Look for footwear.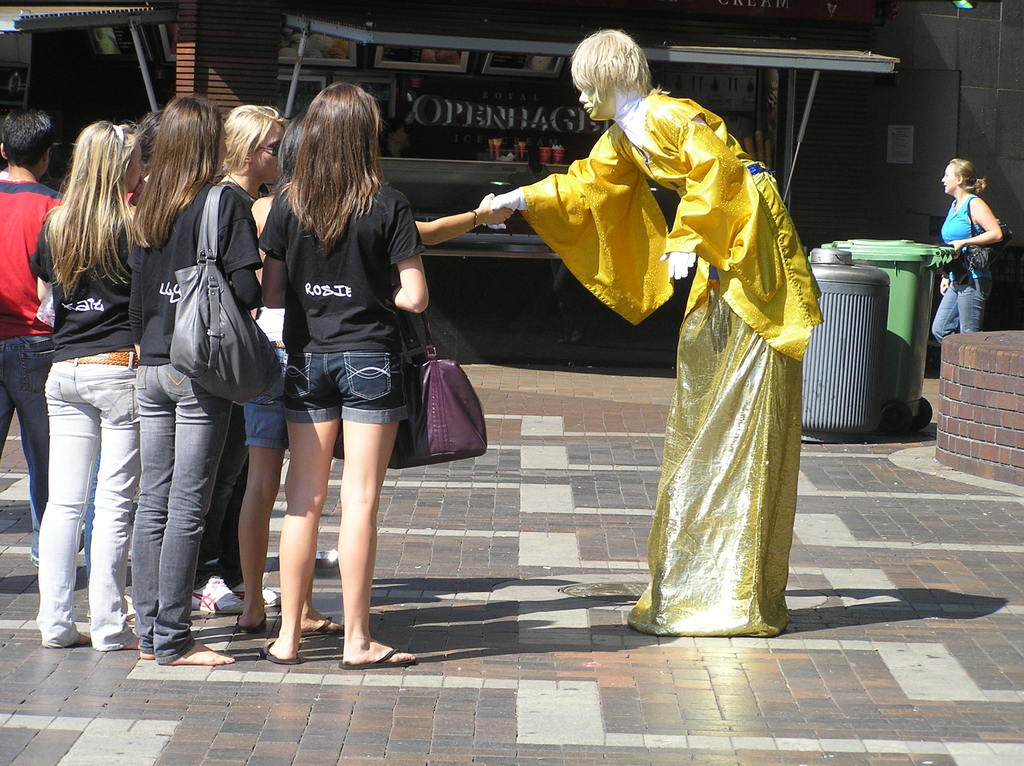
Found: 264,586,282,610.
